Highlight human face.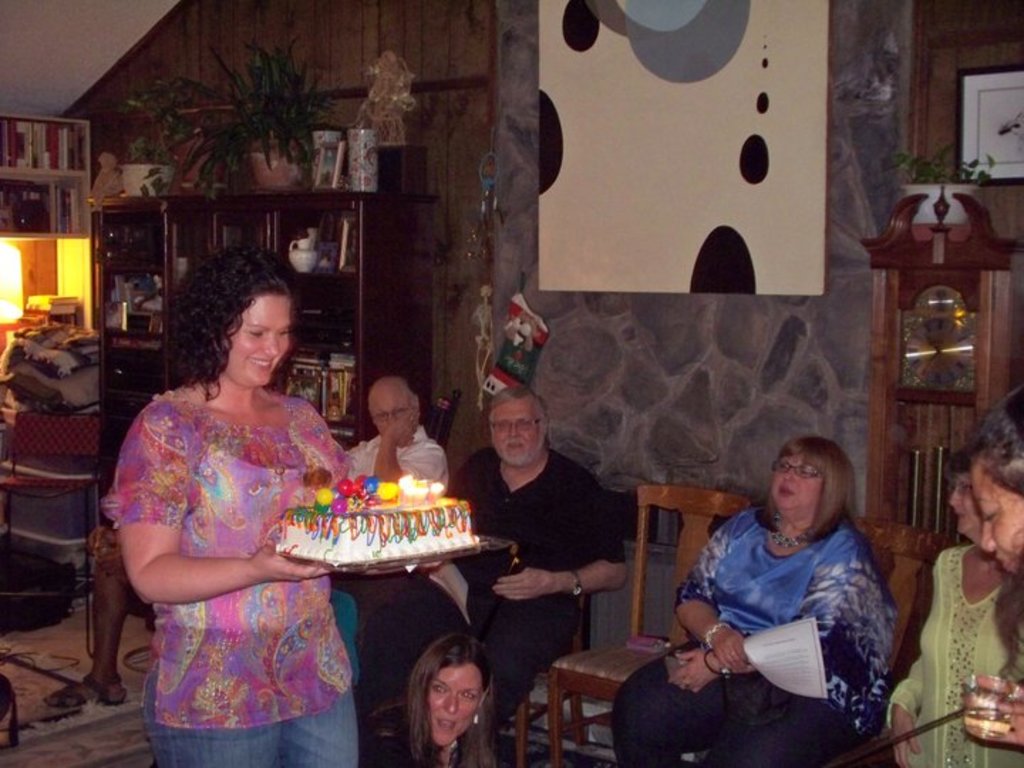
Highlighted region: (x1=220, y1=297, x2=293, y2=390).
